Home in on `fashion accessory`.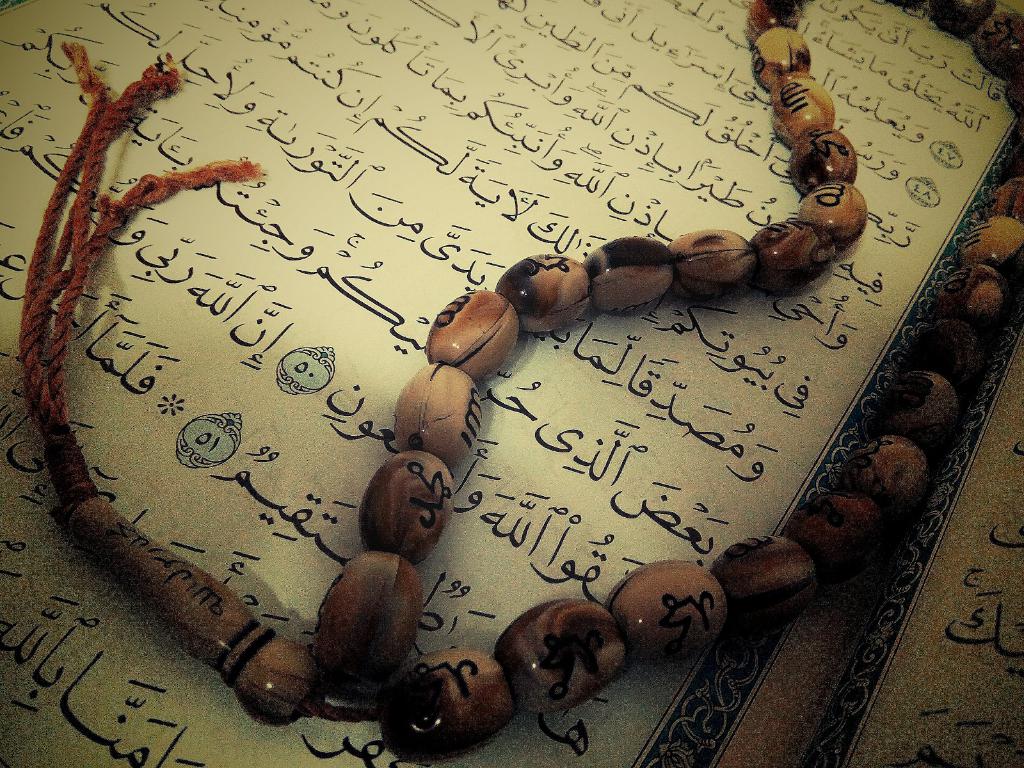
Homed in at x1=14 y1=0 x2=1023 y2=764.
